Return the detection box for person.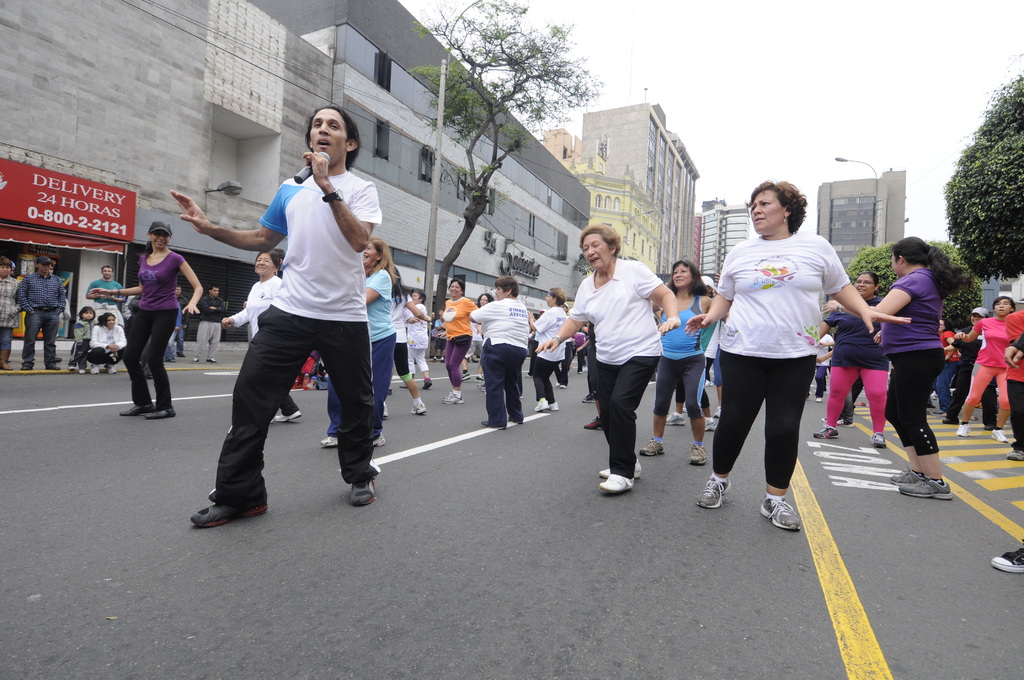
pyautogui.locateOnScreen(819, 234, 976, 503).
